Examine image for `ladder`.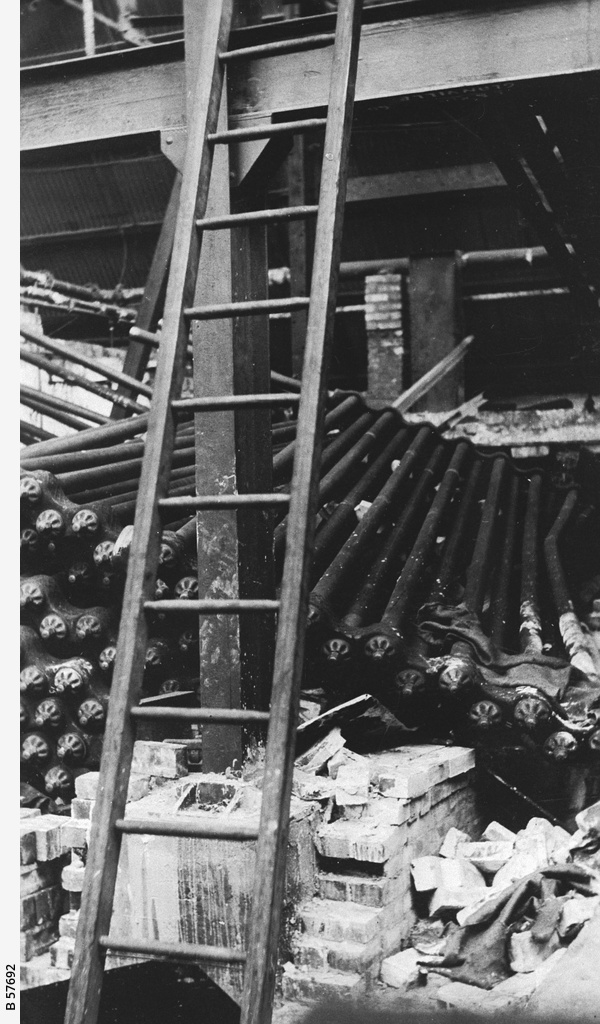
Examination result: Rect(63, 0, 367, 1023).
